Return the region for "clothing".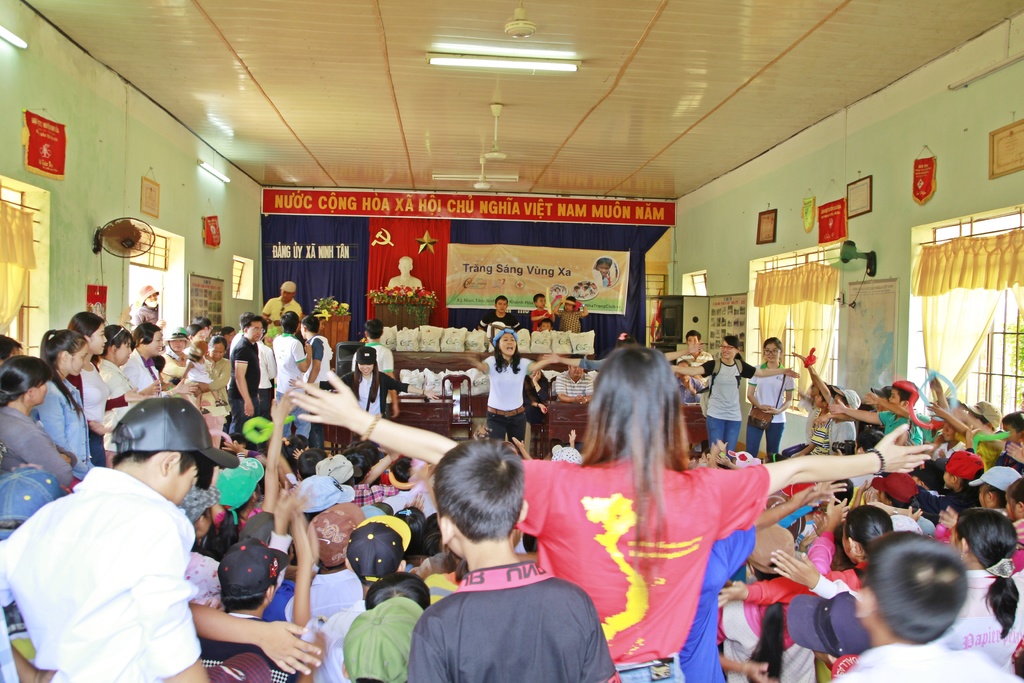
[480, 311, 522, 336].
